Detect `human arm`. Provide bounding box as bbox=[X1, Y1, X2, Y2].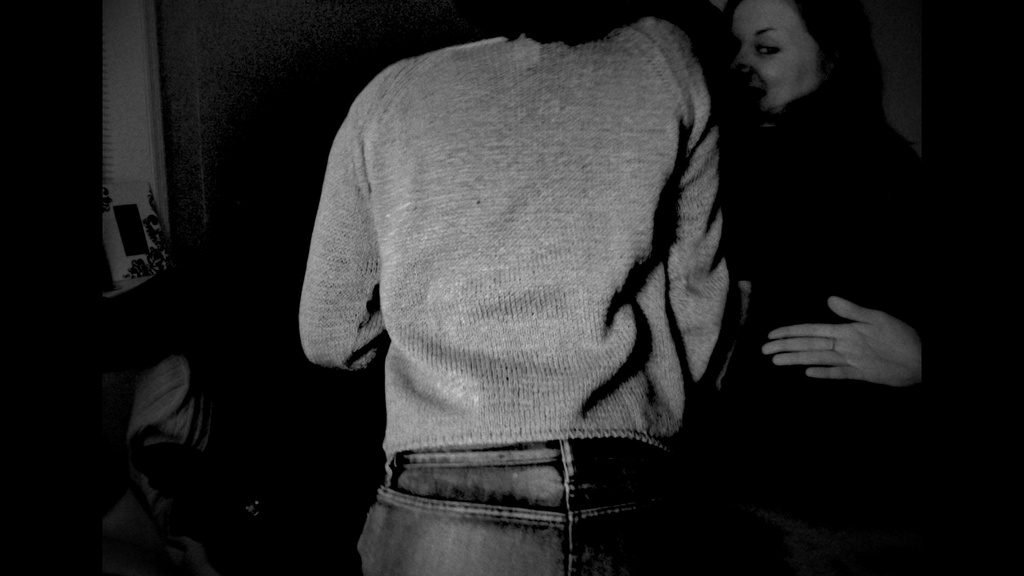
bbox=[648, 52, 772, 402].
